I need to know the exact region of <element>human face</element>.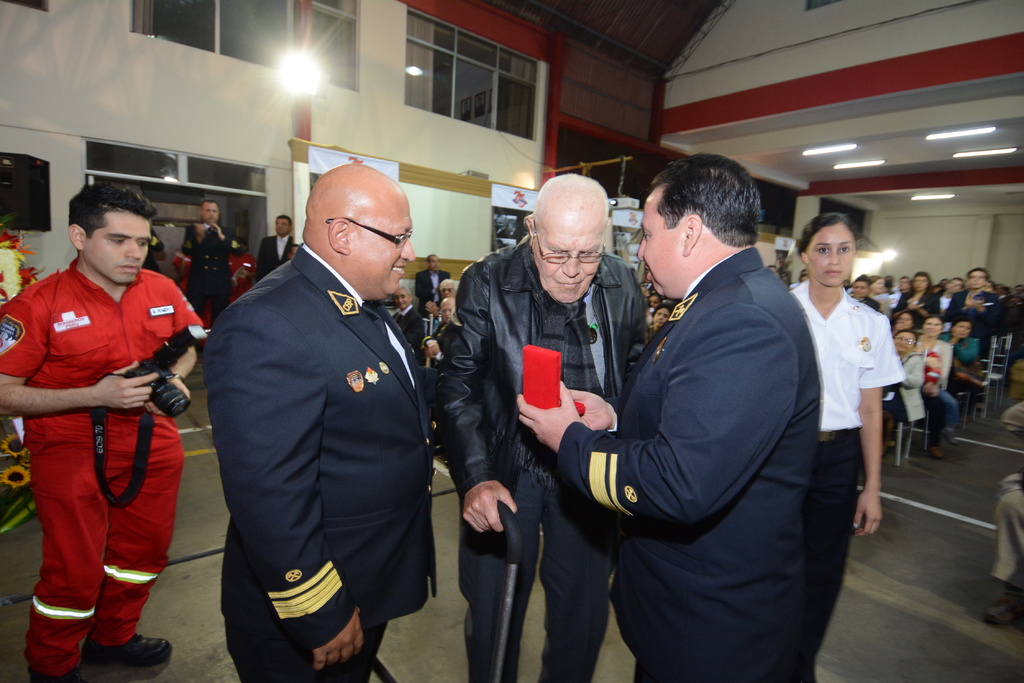
Region: box(204, 204, 218, 223).
